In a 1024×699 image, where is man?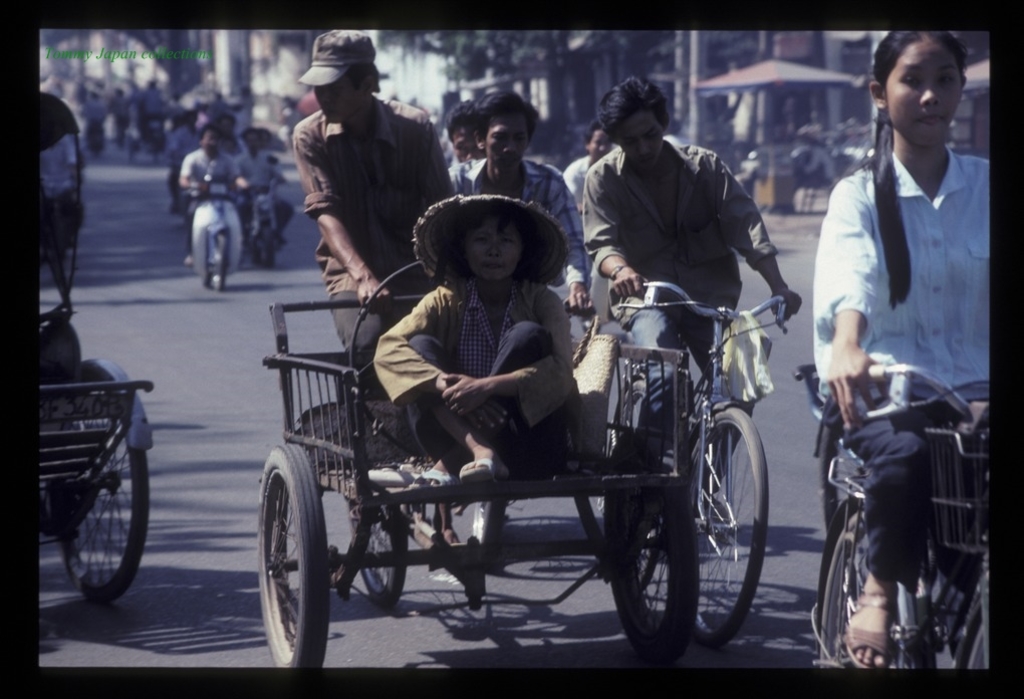
238/127/290/248.
